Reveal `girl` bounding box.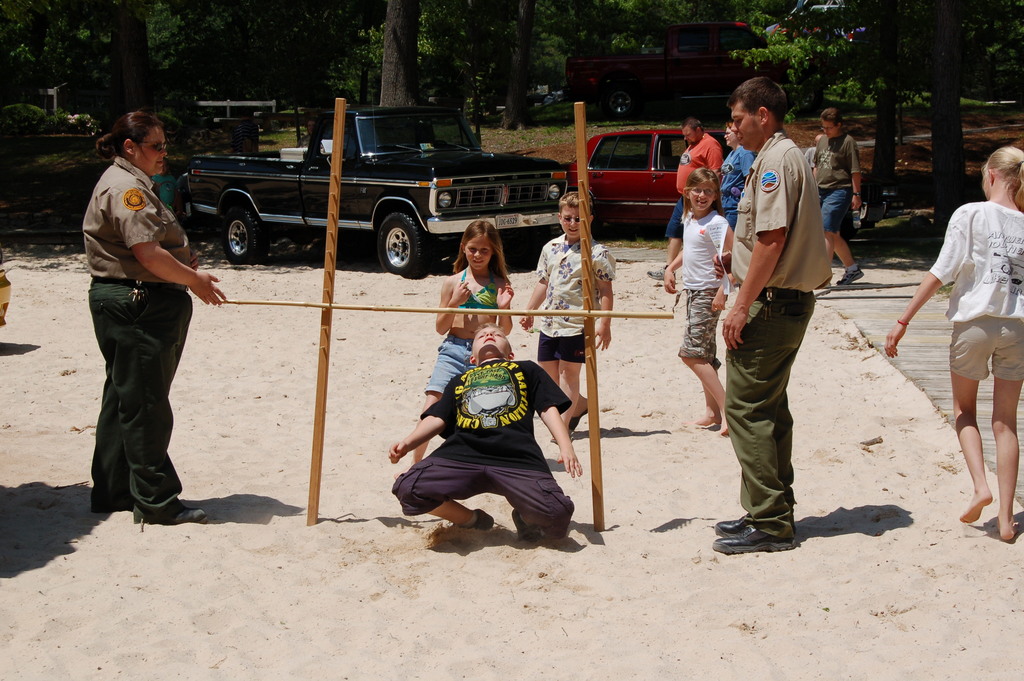
Revealed: (left=394, top=220, right=513, bottom=479).
